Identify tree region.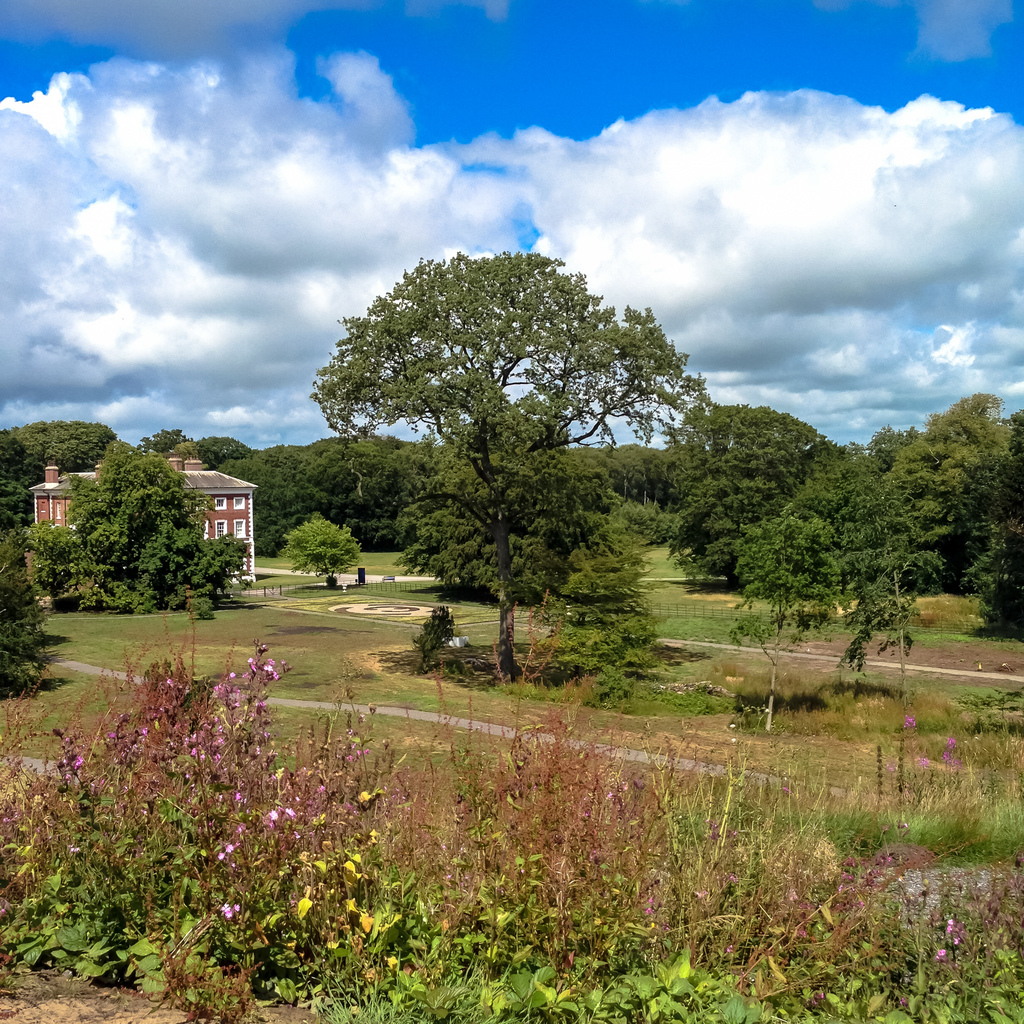
Region: 134, 428, 192, 456.
